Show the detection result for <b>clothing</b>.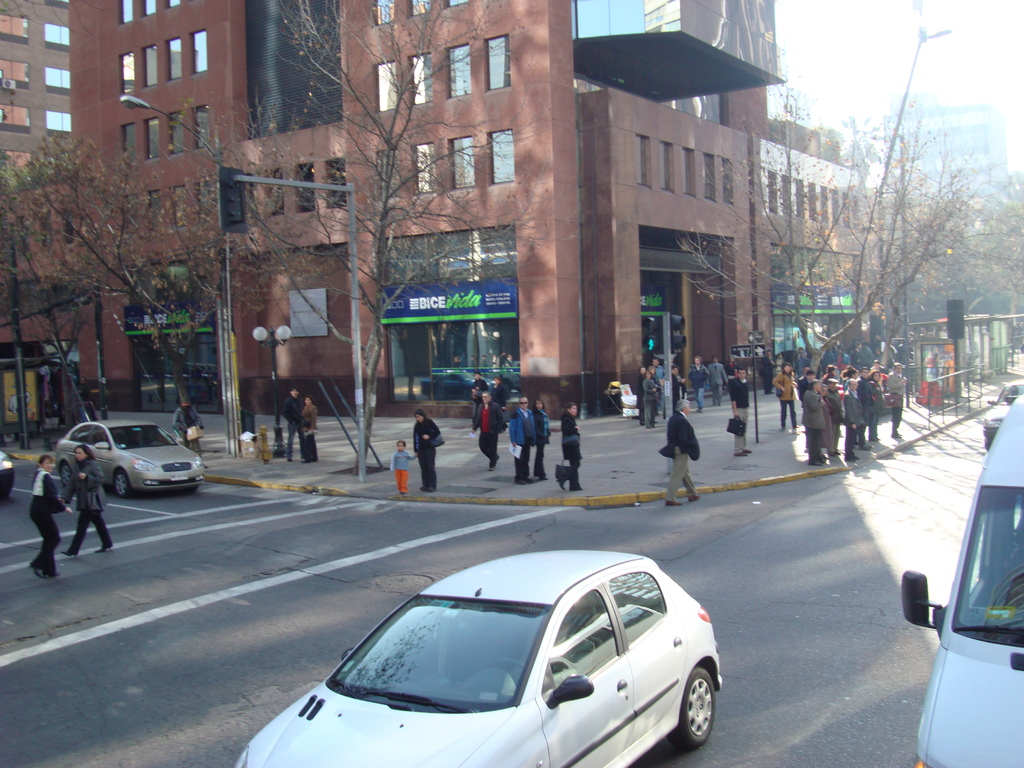
[x1=689, y1=364, x2=709, y2=407].
